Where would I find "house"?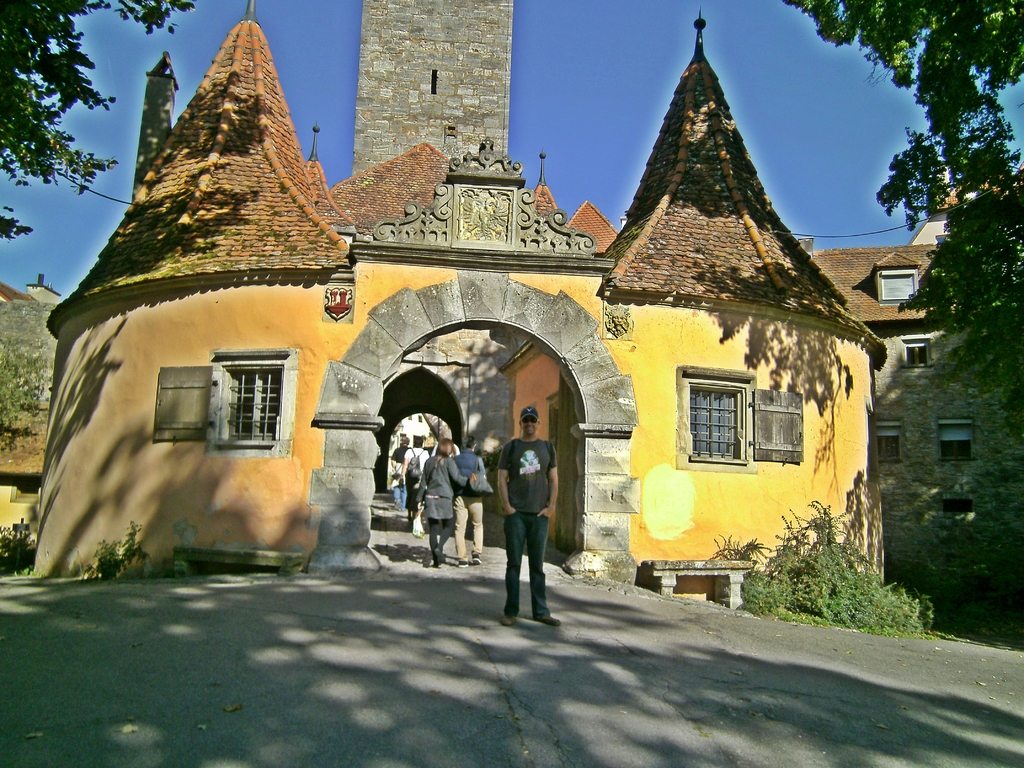
At {"x1": 797, "y1": 244, "x2": 1023, "y2": 595}.
